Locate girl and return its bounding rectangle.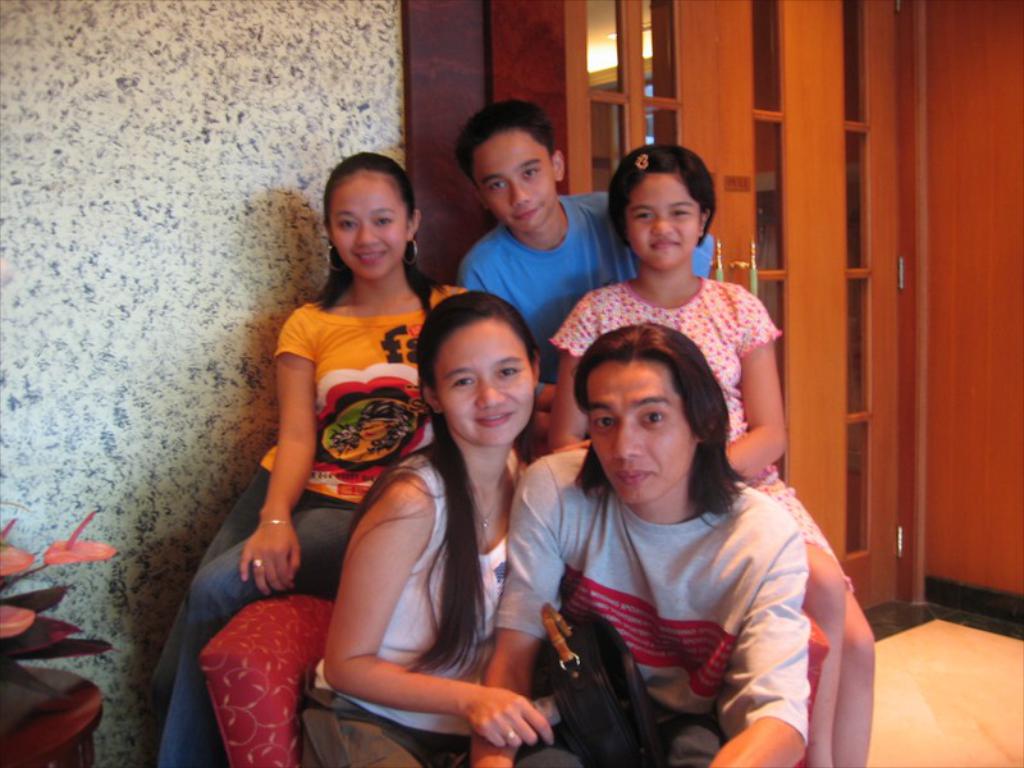
box(305, 288, 544, 767).
